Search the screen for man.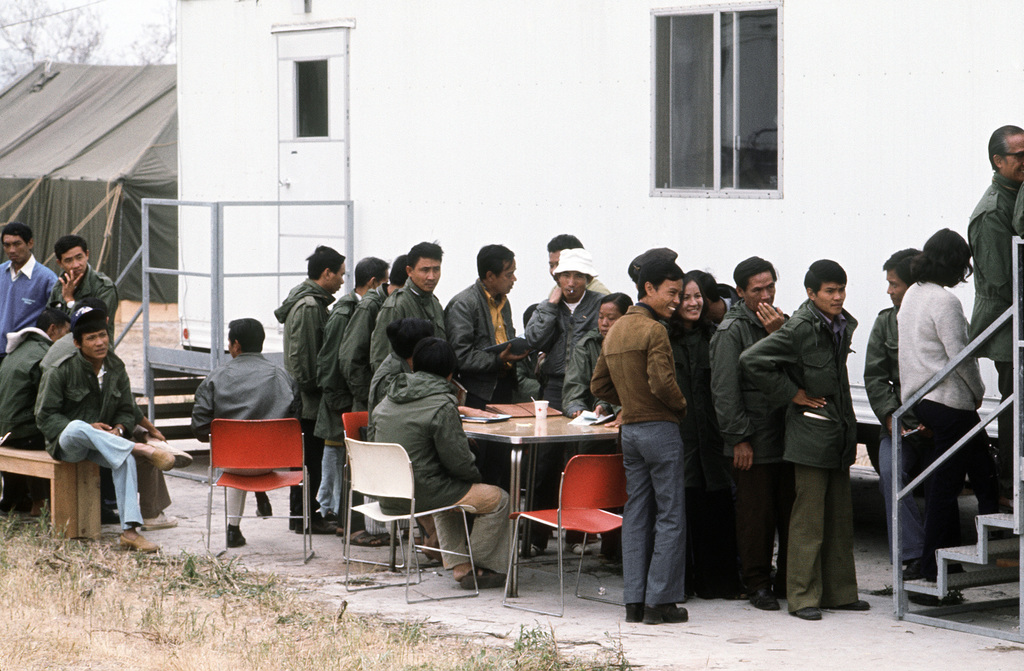
Found at {"x1": 0, "y1": 221, "x2": 68, "y2": 341}.
